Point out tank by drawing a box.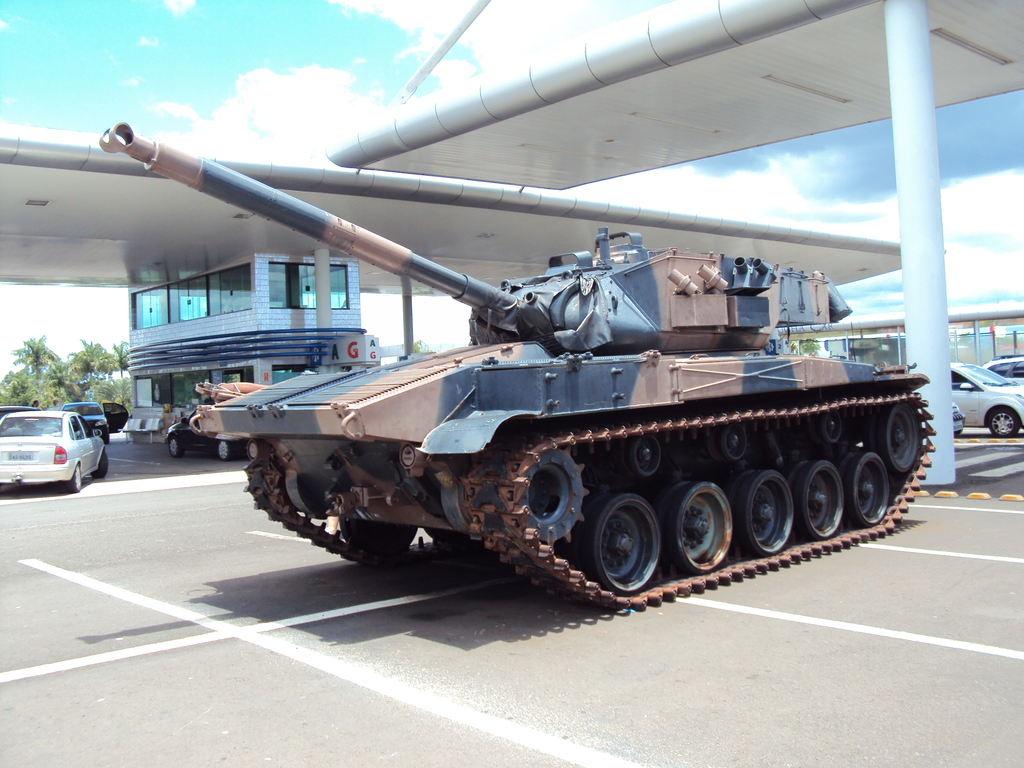
97 121 940 607.
